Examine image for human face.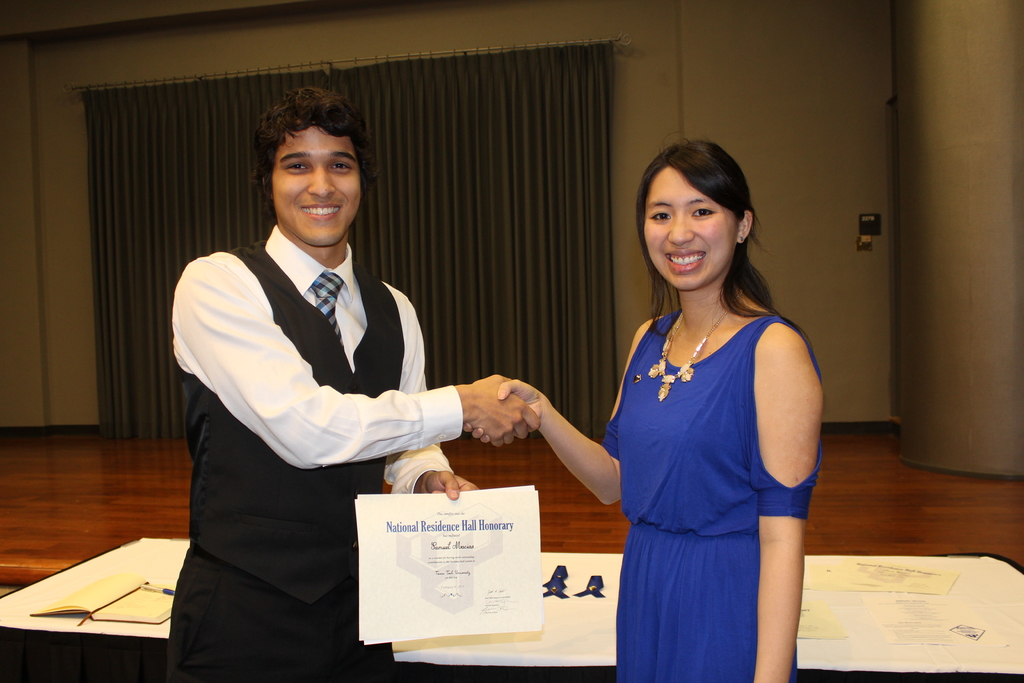
Examination result: bbox=(273, 122, 360, 243).
